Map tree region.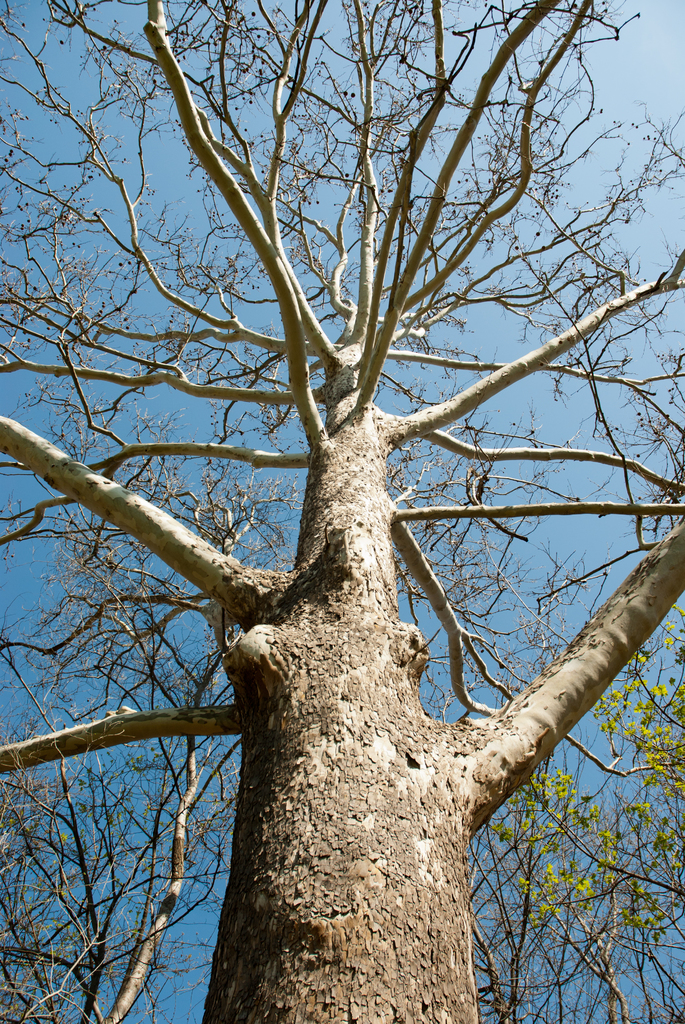
Mapped to (left=0, top=0, right=684, bottom=1023).
